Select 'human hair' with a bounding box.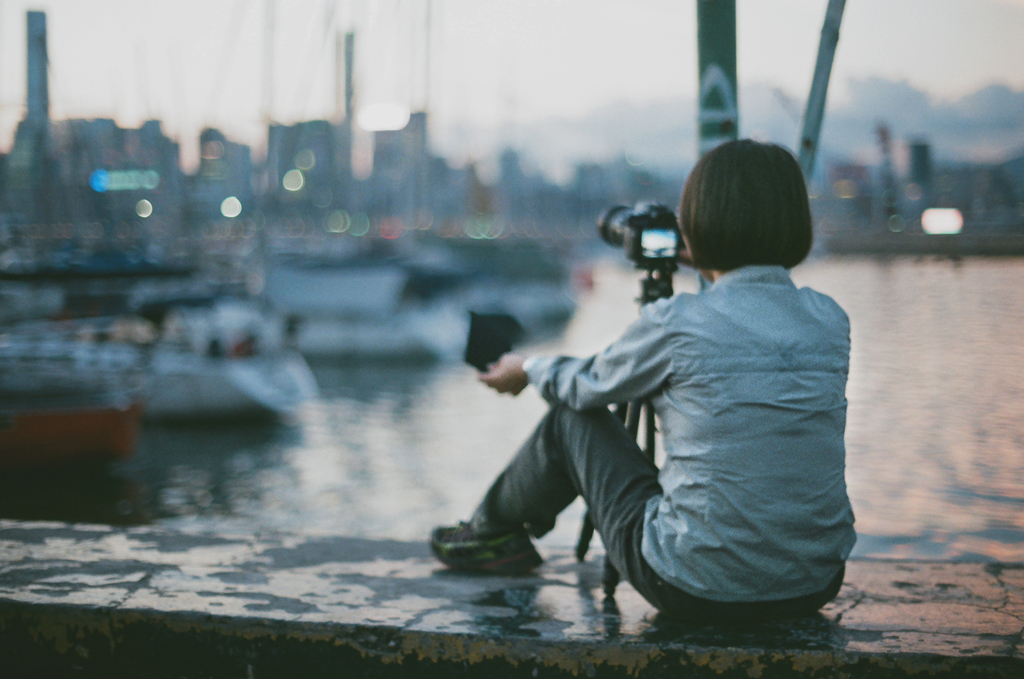
{"left": 670, "top": 133, "right": 822, "bottom": 290}.
